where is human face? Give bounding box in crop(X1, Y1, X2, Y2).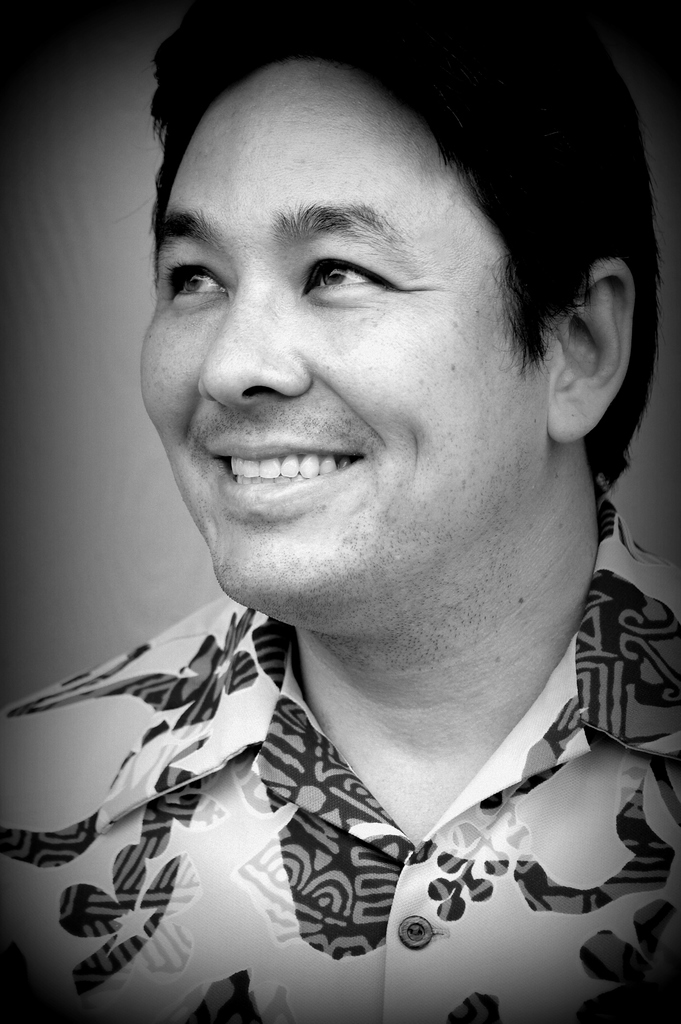
crop(140, 49, 543, 627).
